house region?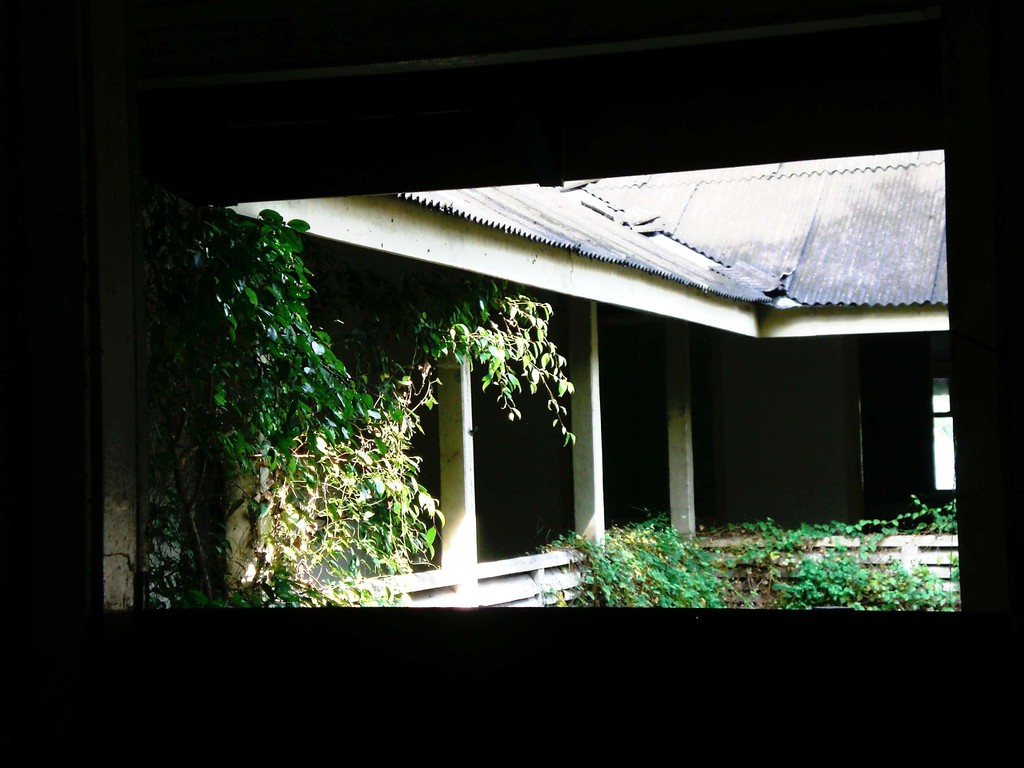
detection(0, 0, 1023, 767)
